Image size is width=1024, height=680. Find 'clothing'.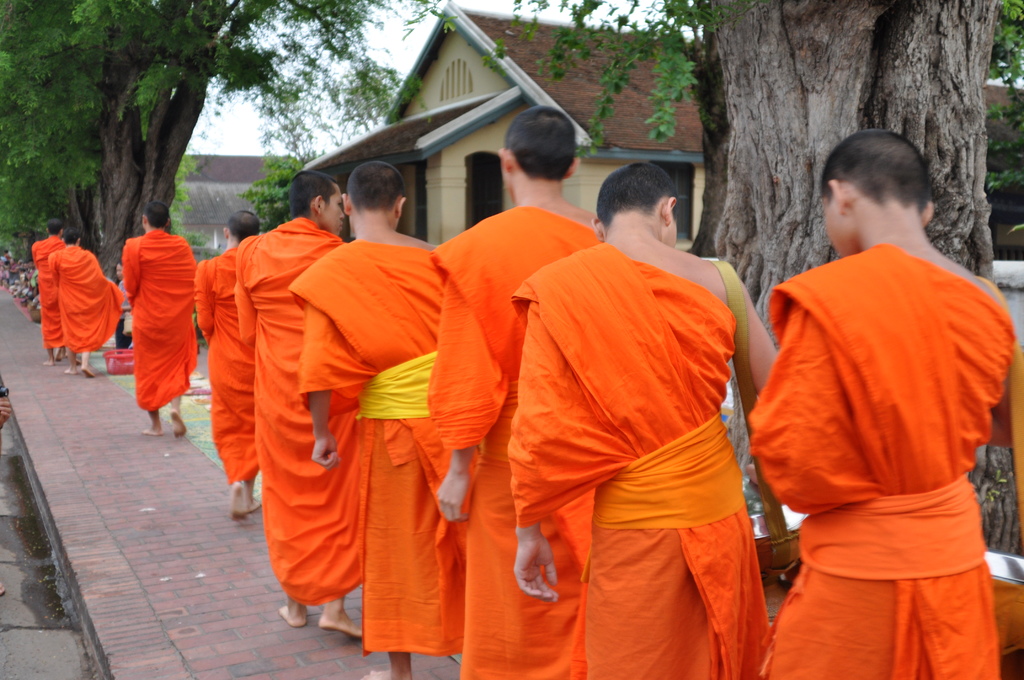
region(295, 234, 463, 656).
